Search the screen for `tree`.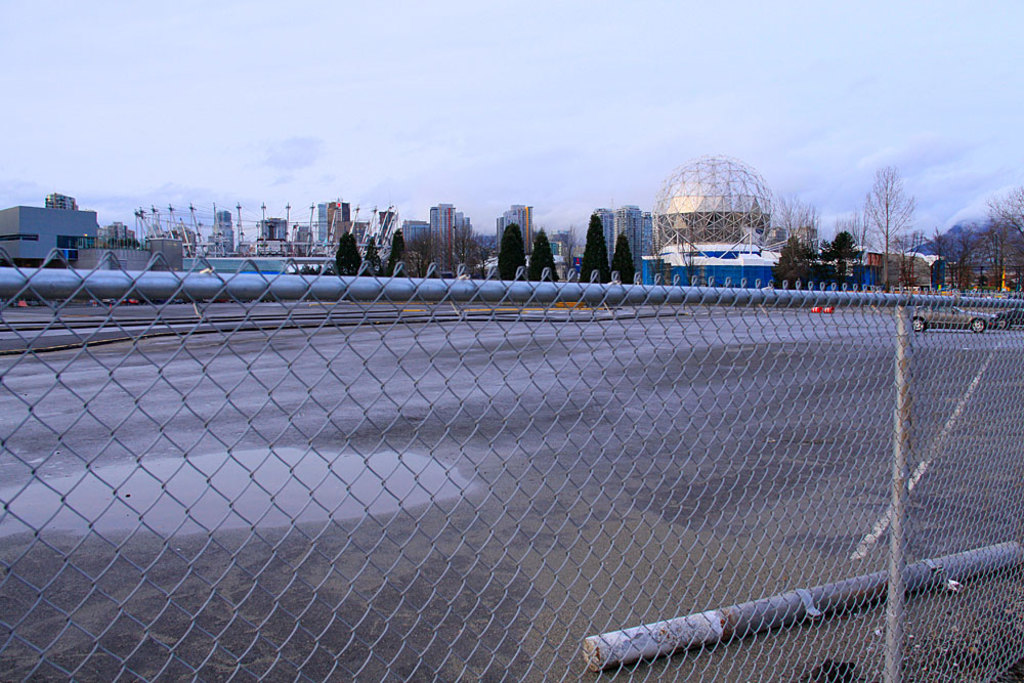
Found at 874/151/936/253.
